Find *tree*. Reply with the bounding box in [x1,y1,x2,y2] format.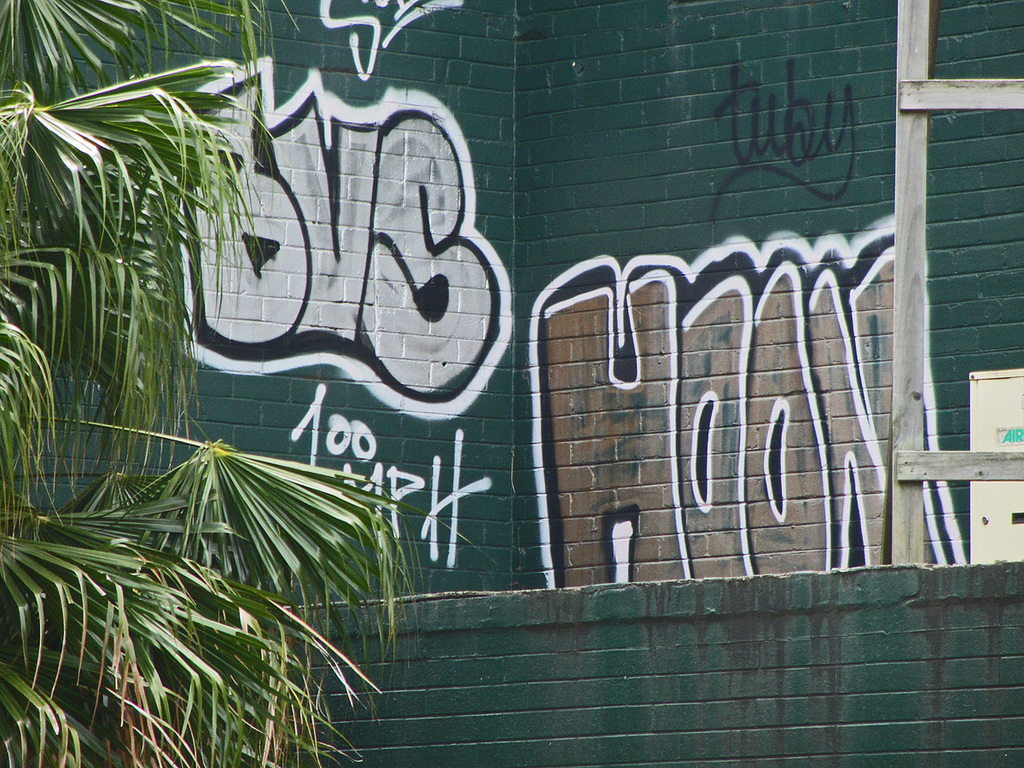
[0,0,500,766].
